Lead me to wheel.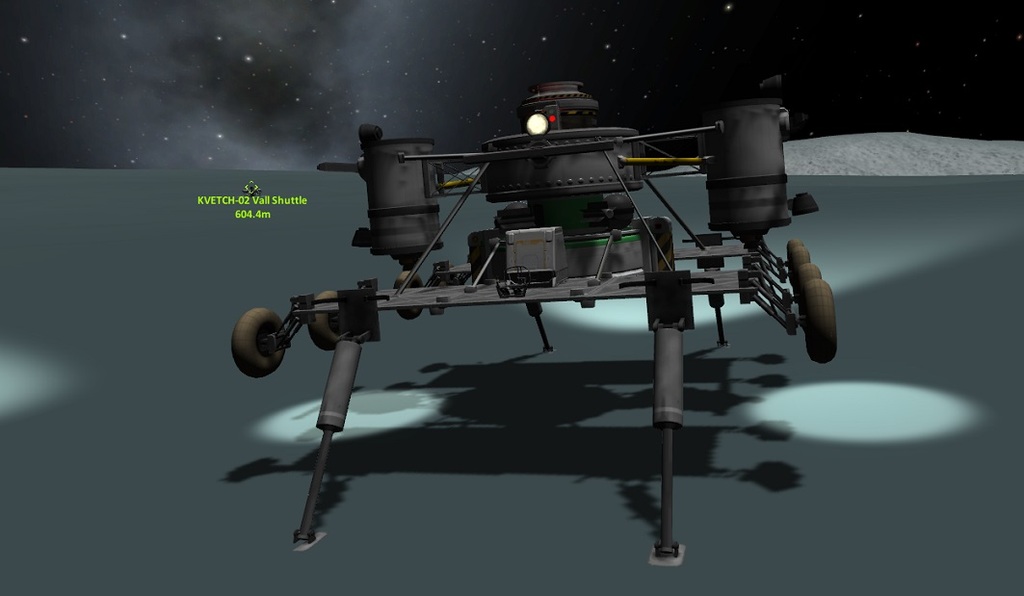
Lead to <bbox>797, 255, 823, 306</bbox>.
